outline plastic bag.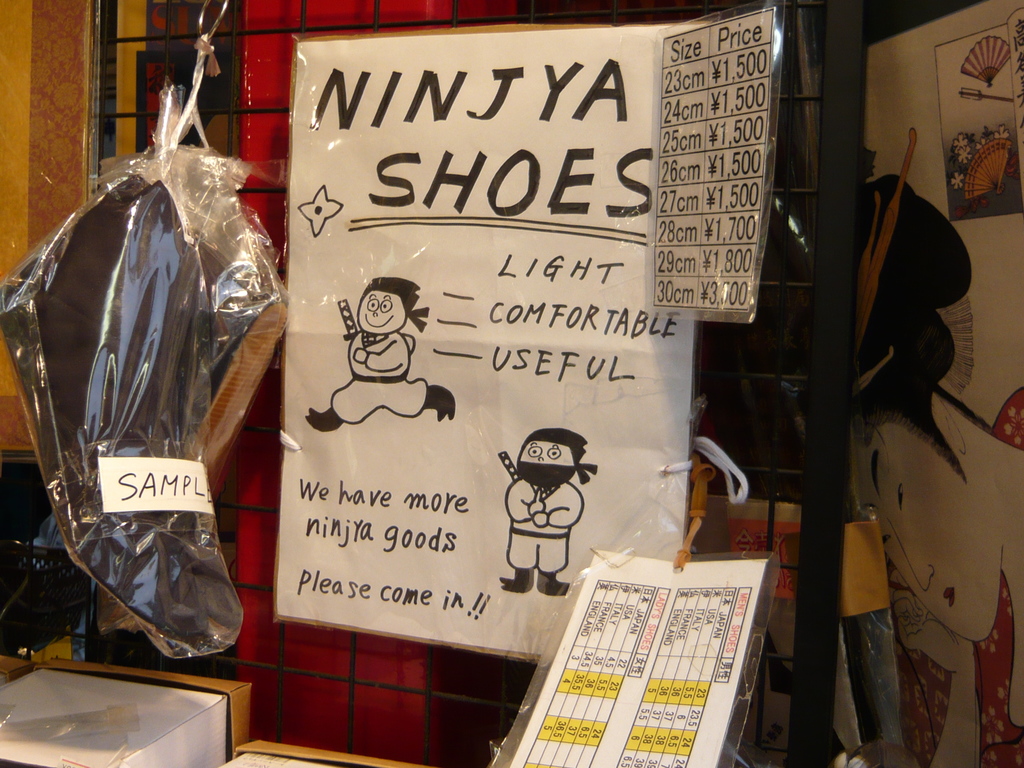
Outline: 0:32:287:660.
